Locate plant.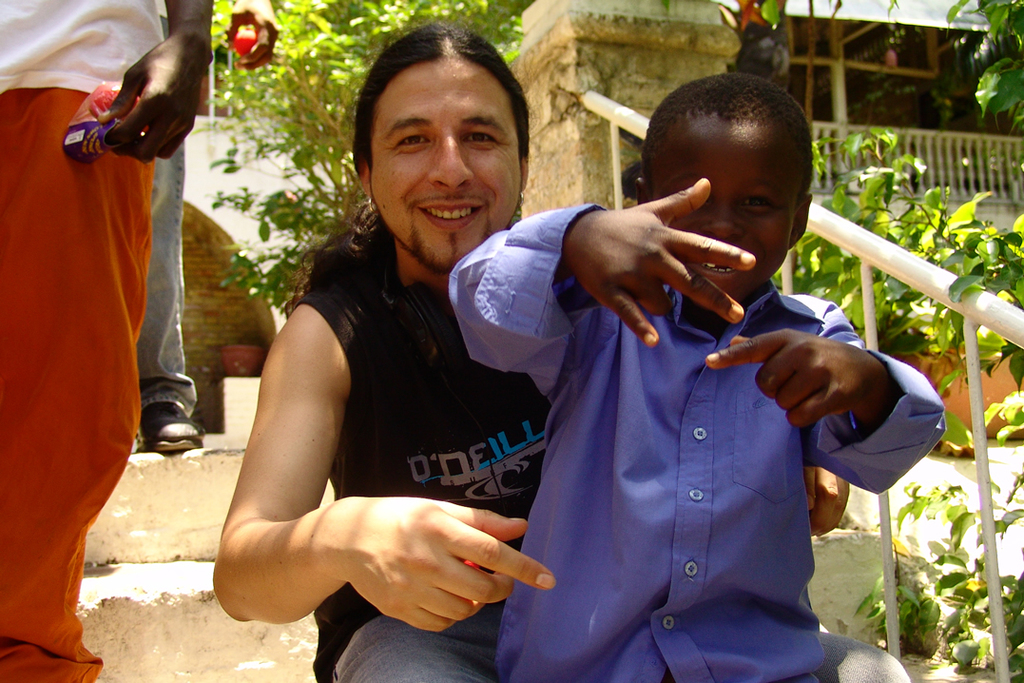
Bounding box: x1=943, y1=0, x2=1023, y2=118.
